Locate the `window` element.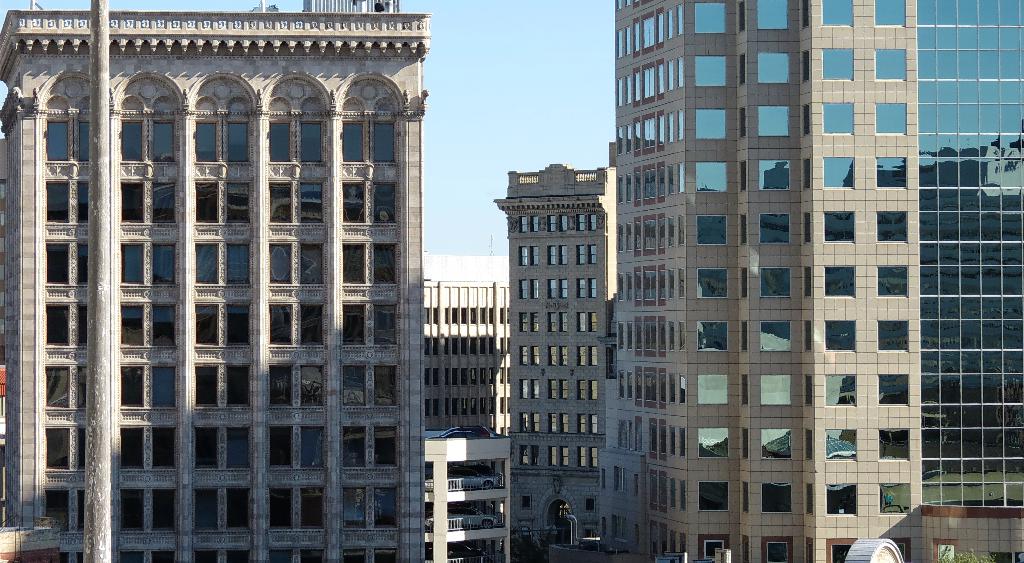
Element bbox: l=522, t=491, r=532, b=510.
